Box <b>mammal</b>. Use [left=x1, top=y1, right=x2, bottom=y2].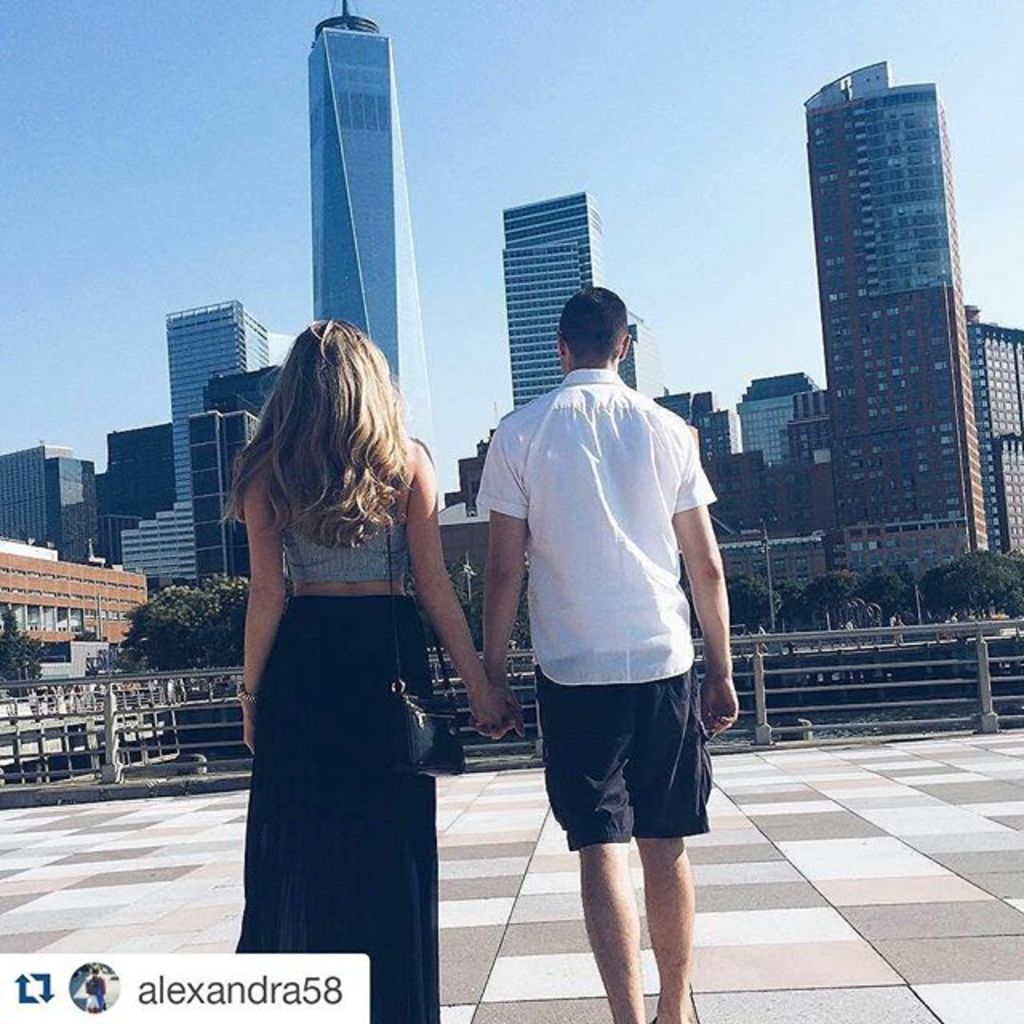
[left=843, top=618, right=858, bottom=648].
